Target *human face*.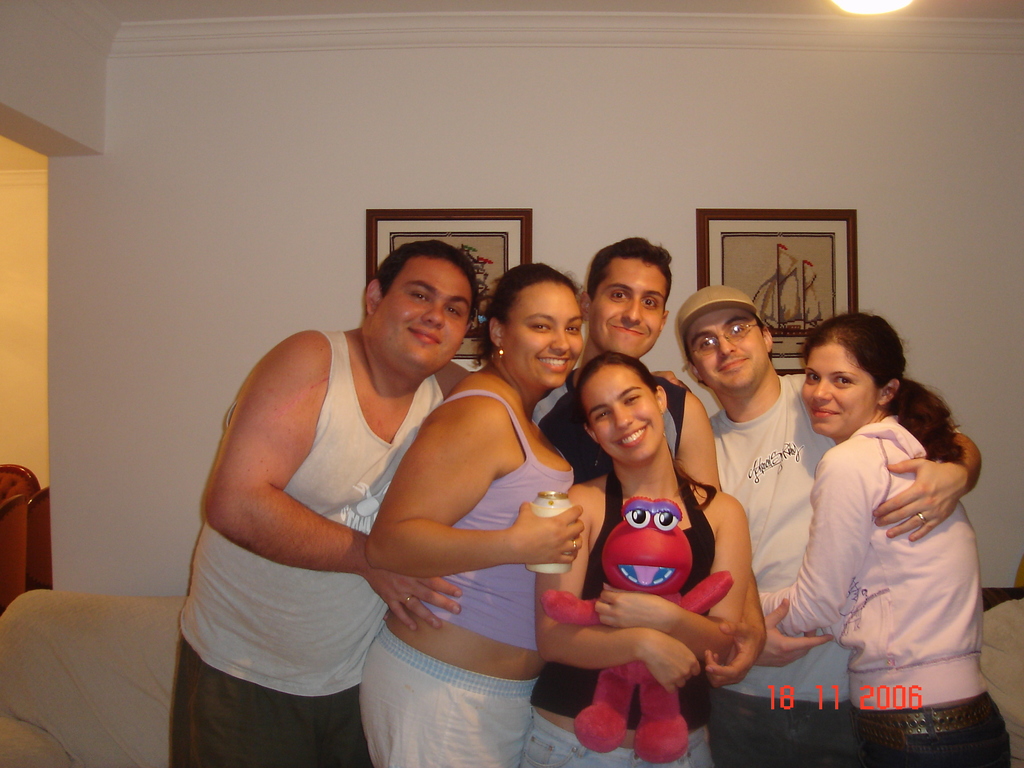
Target region: locate(374, 257, 472, 371).
